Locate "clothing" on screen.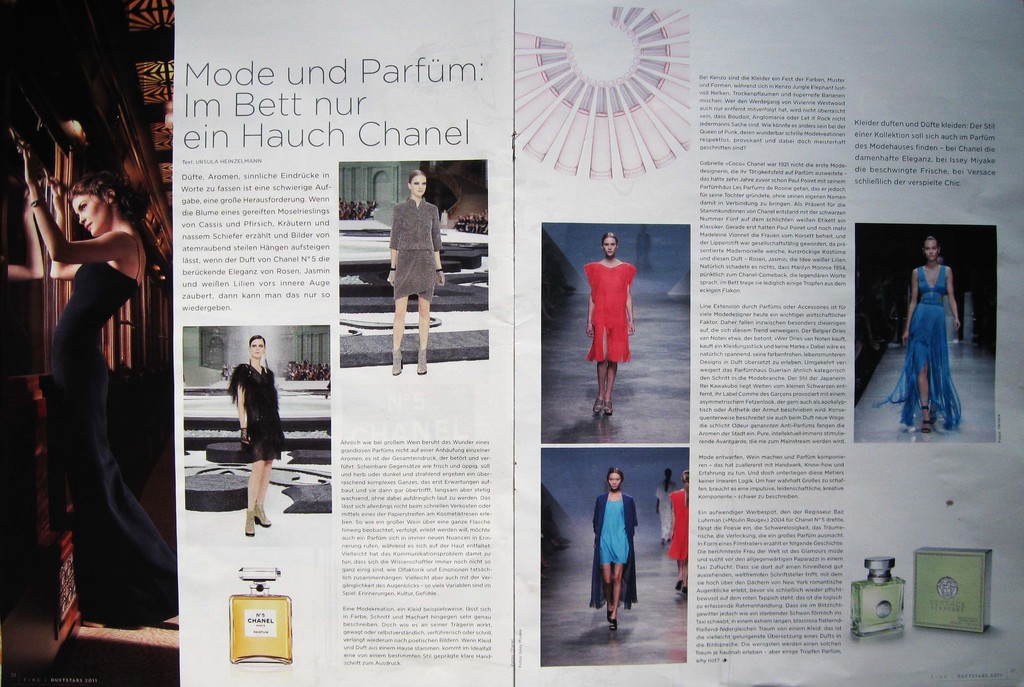
On screen at pyautogui.locateOnScreen(866, 268, 967, 435).
